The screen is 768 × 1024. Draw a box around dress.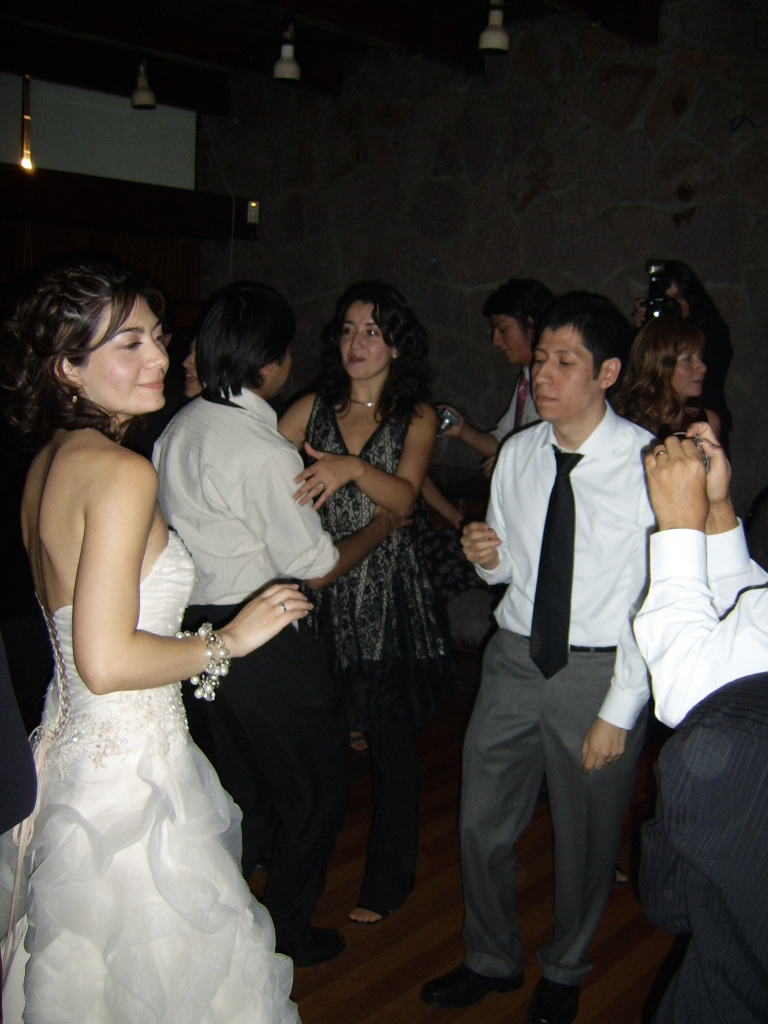
crop(0, 533, 298, 1023).
